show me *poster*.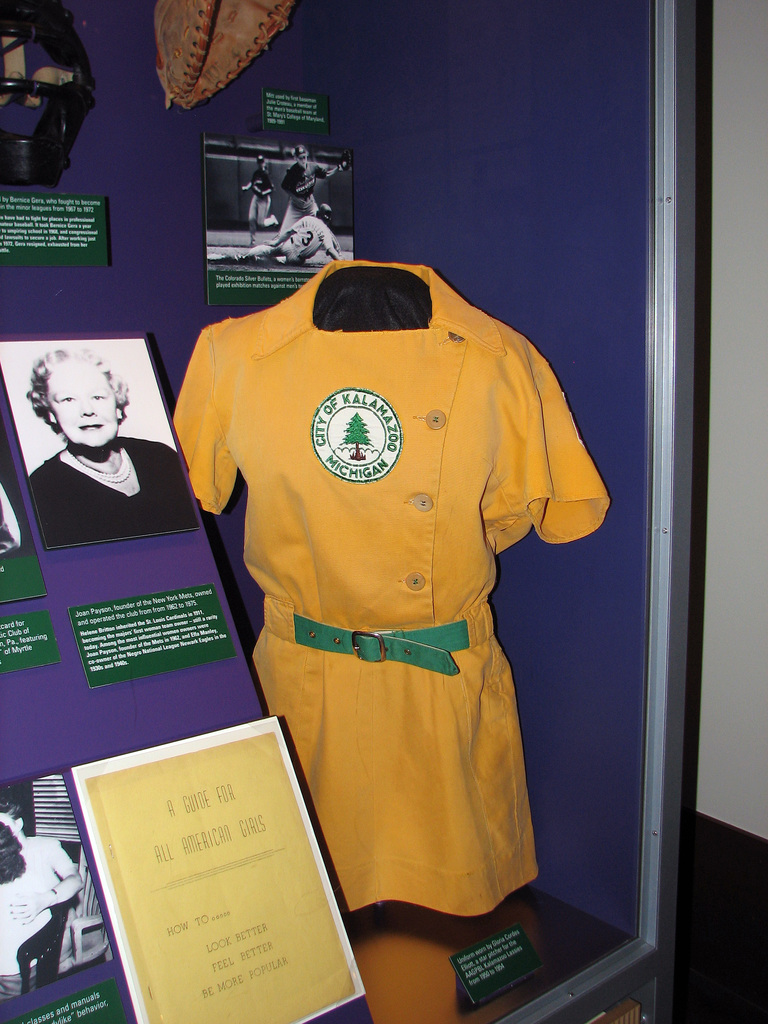
*poster* is here: (x1=201, y1=136, x2=362, y2=307).
